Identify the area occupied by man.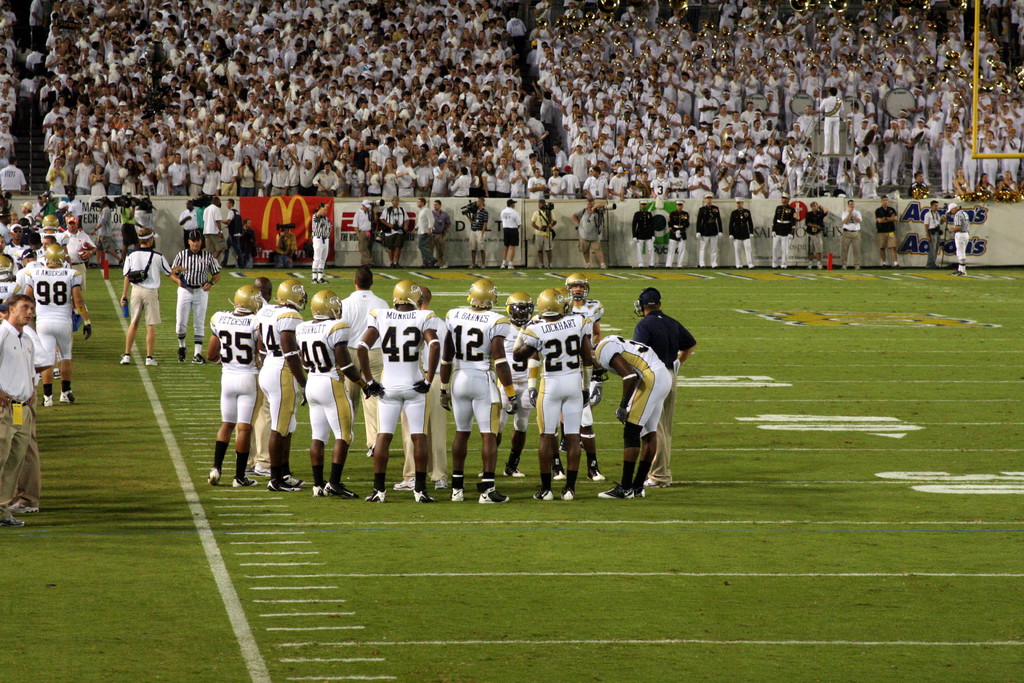
Area: BBox(205, 200, 225, 264).
